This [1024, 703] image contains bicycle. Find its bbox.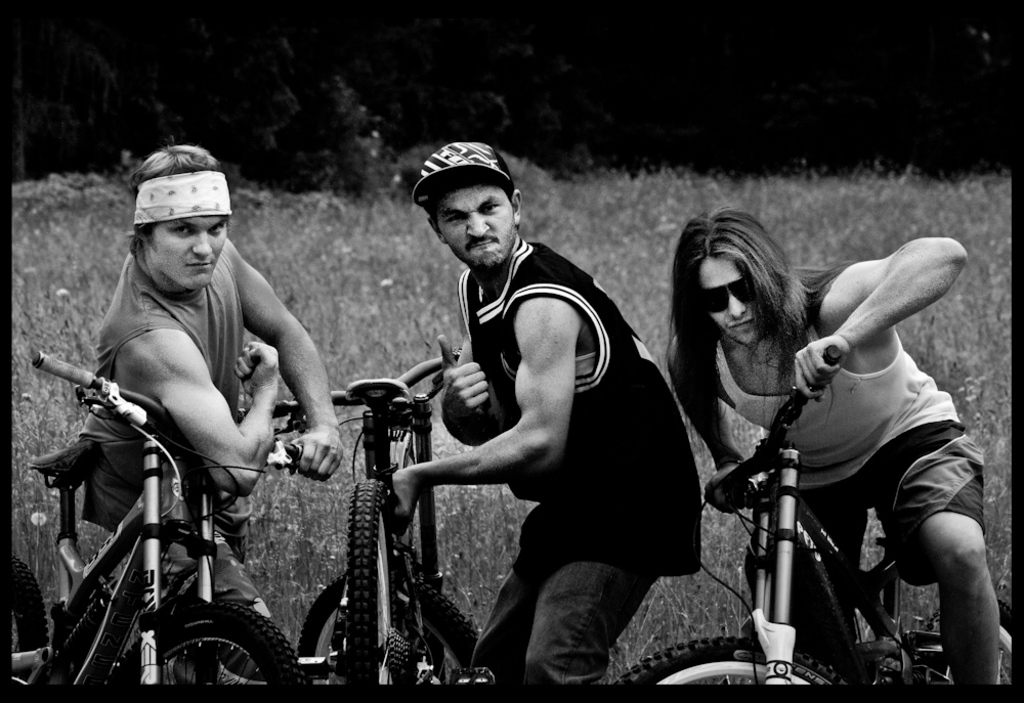
x1=608, y1=344, x2=1017, y2=688.
